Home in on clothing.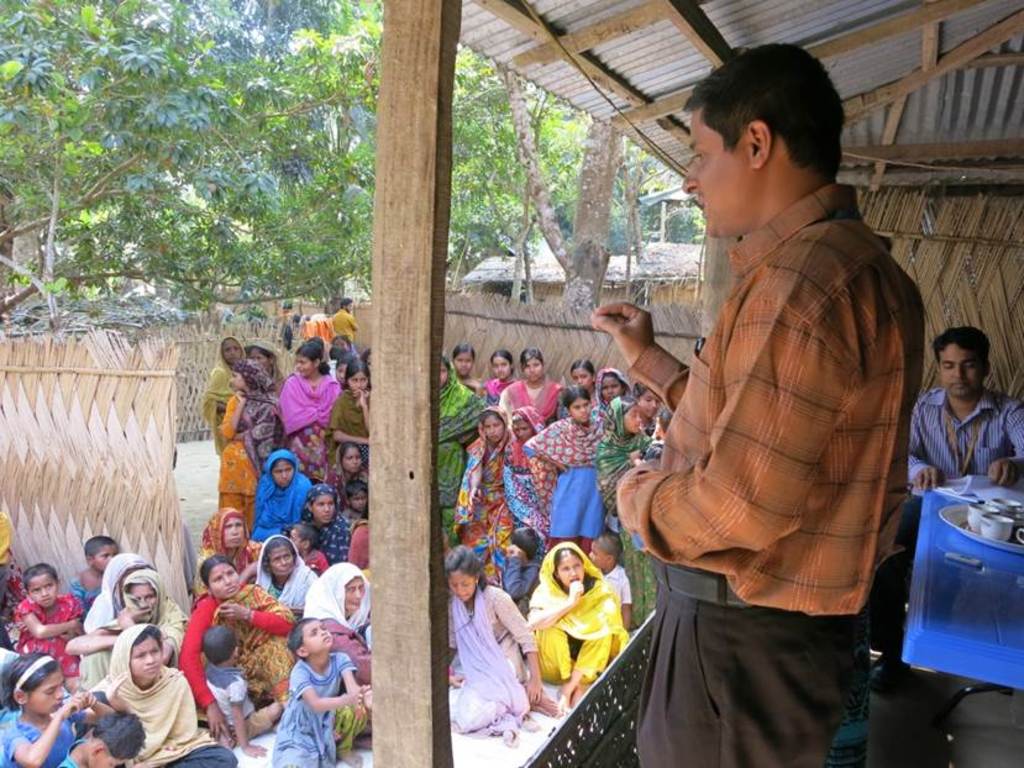
Homed in at 15:589:82:677.
